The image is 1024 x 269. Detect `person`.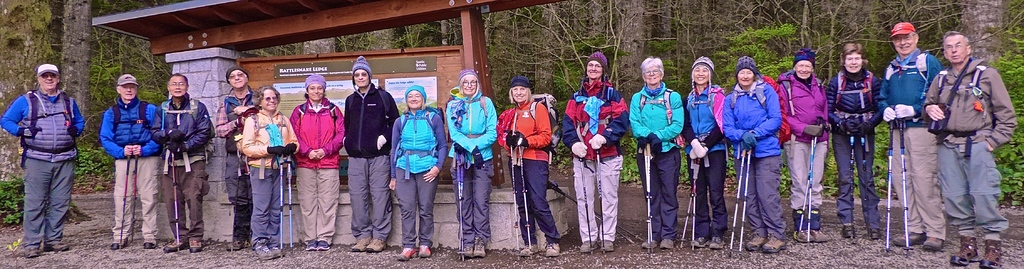
Detection: left=502, top=75, right=562, bottom=257.
